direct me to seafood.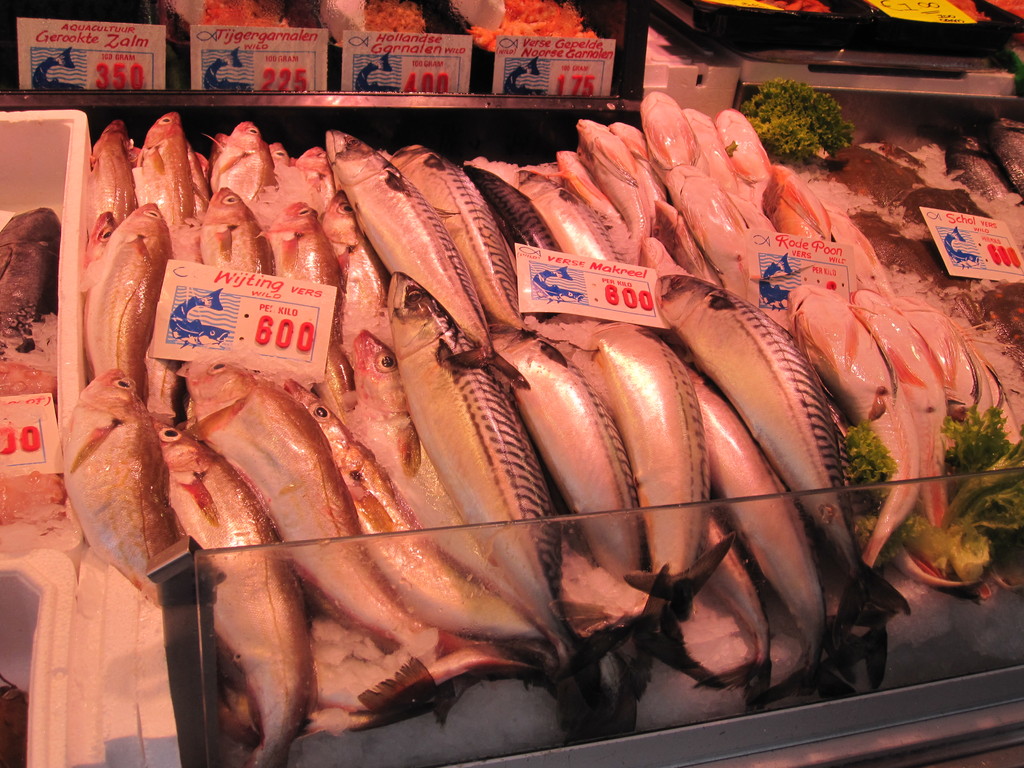
Direction: {"left": 0, "top": 202, "right": 63, "bottom": 360}.
